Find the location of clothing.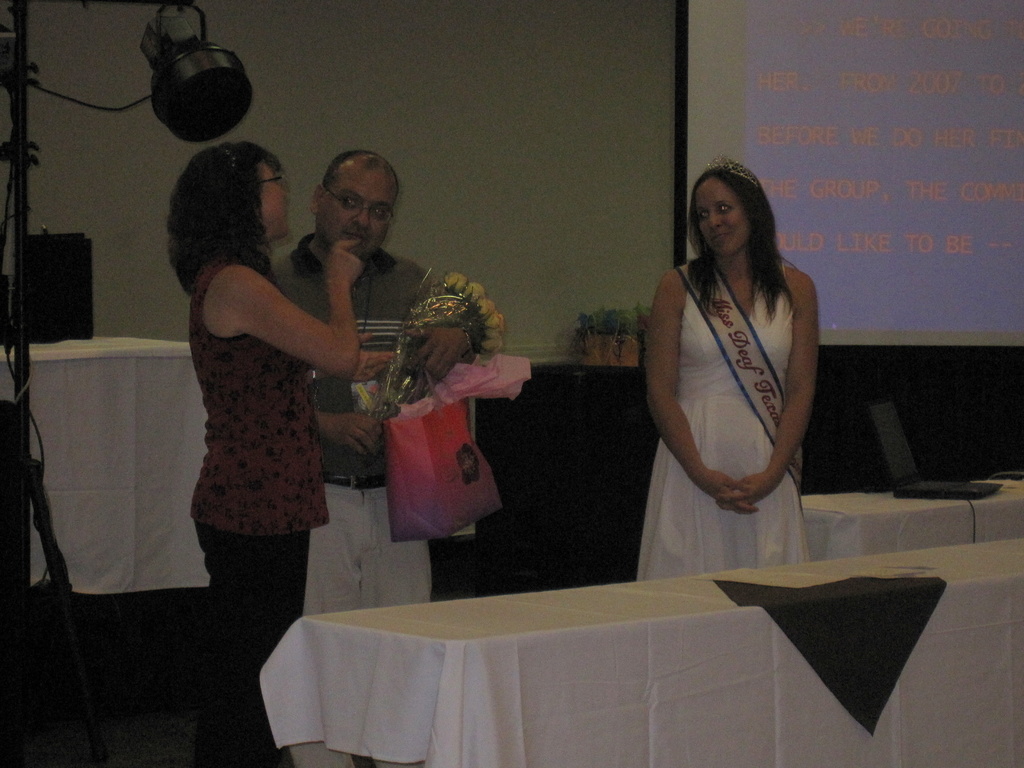
Location: box(262, 229, 490, 767).
